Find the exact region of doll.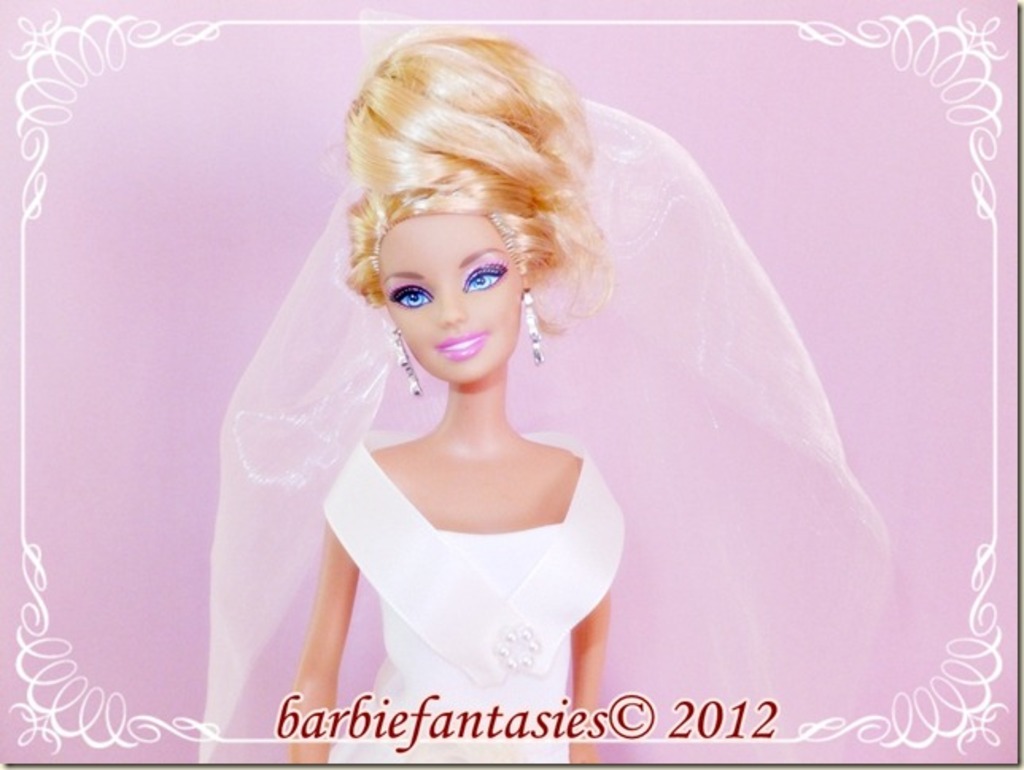
Exact region: bbox(223, 17, 825, 729).
